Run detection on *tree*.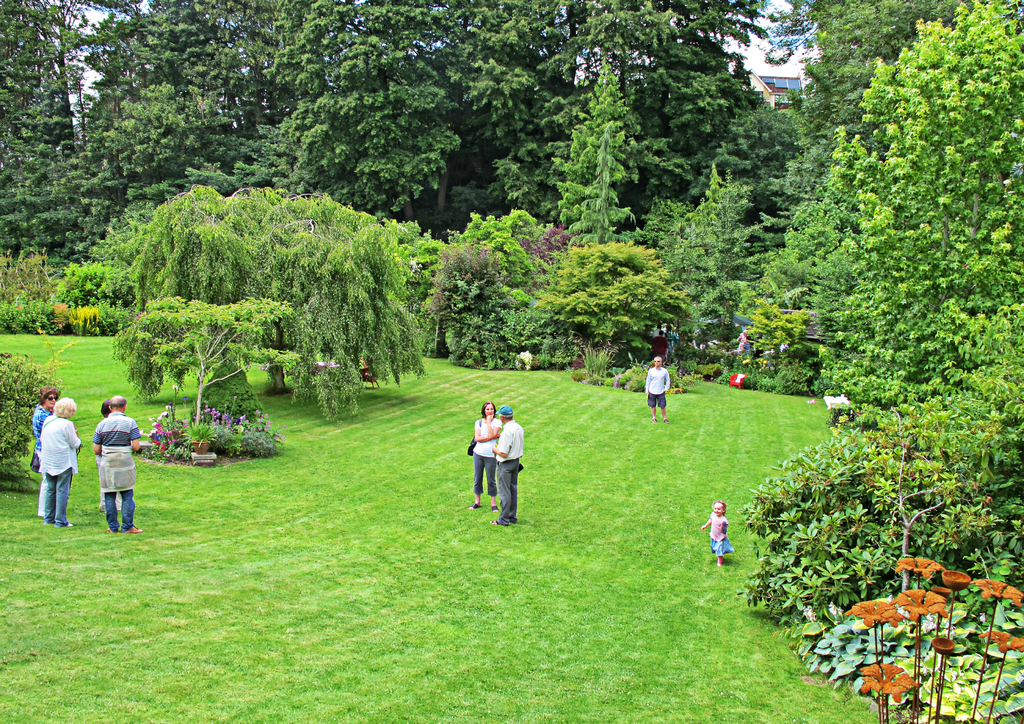
Result: Rect(47, 184, 438, 387).
